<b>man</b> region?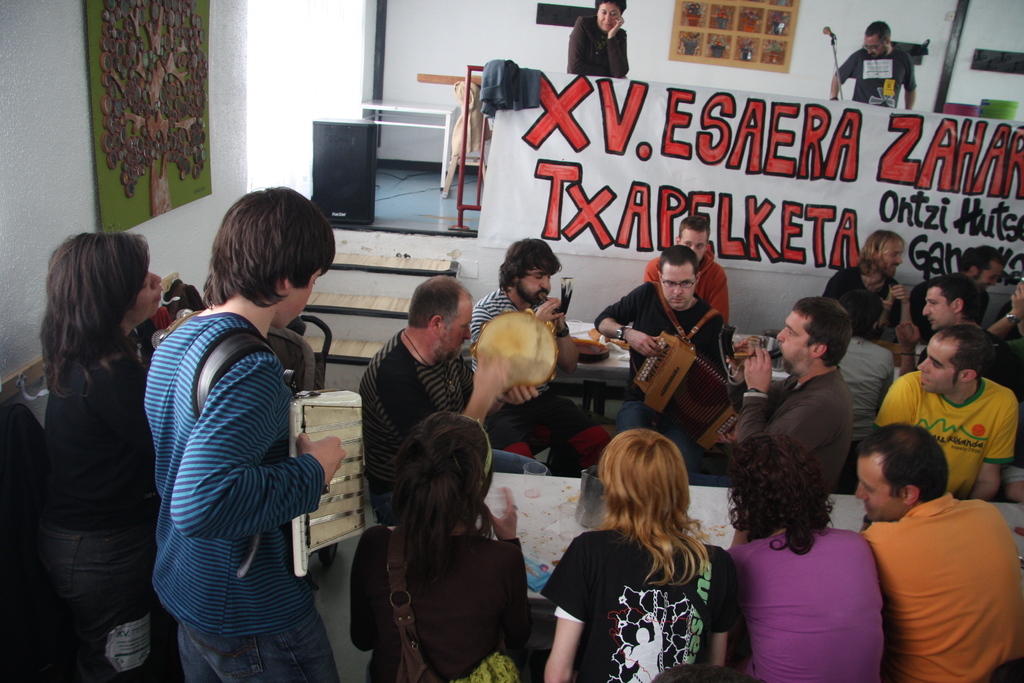
868:317:1014:504
